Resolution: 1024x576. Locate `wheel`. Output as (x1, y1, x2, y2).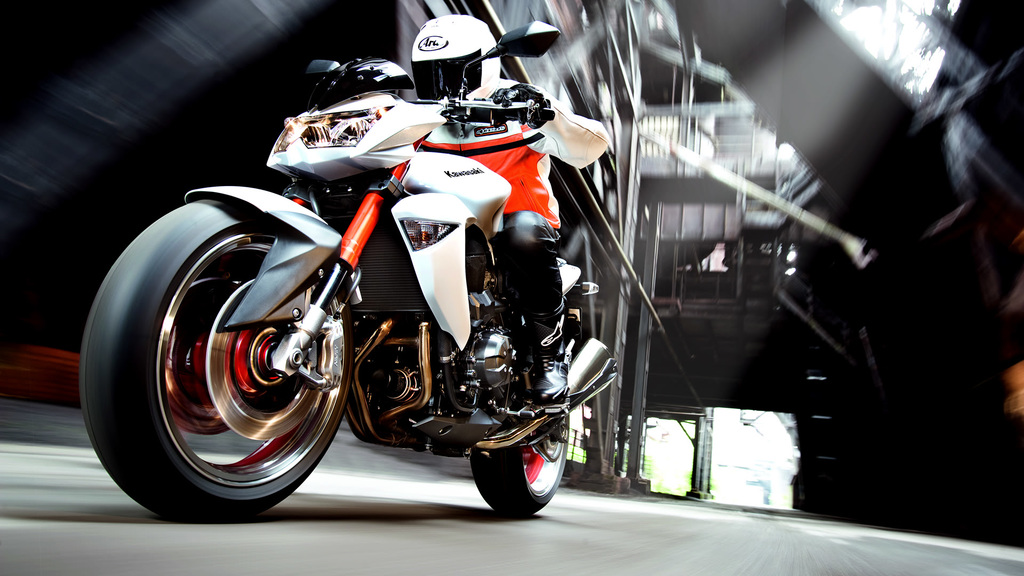
(465, 420, 565, 502).
